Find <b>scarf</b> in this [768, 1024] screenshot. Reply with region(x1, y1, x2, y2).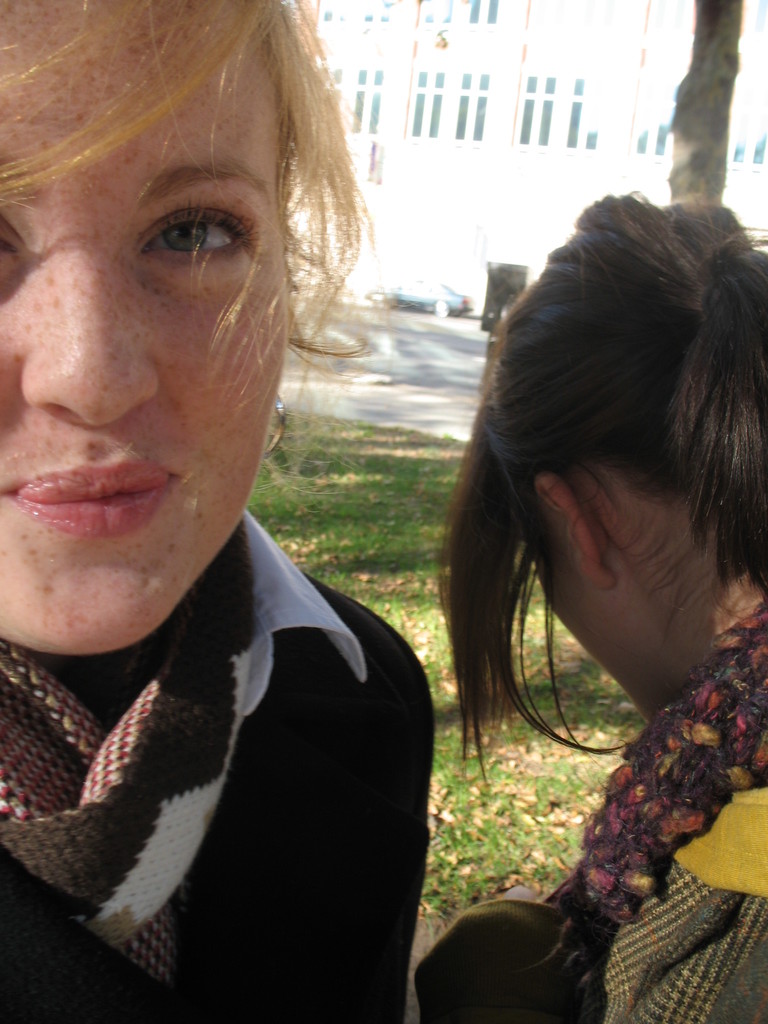
region(0, 531, 264, 1018).
